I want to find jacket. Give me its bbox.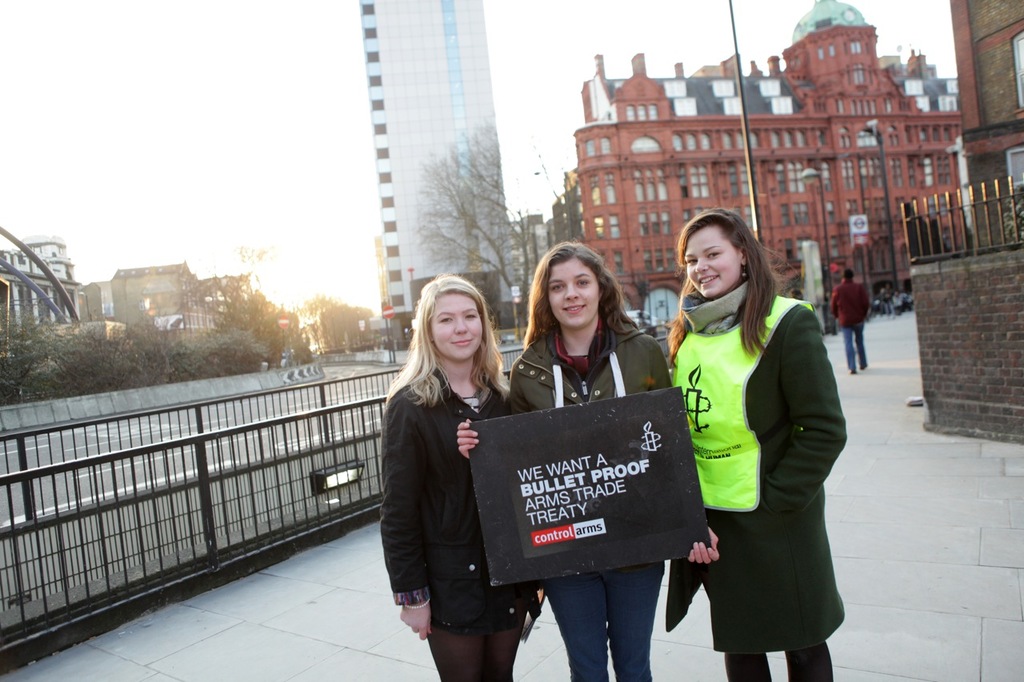
(left=673, top=289, right=818, bottom=512).
